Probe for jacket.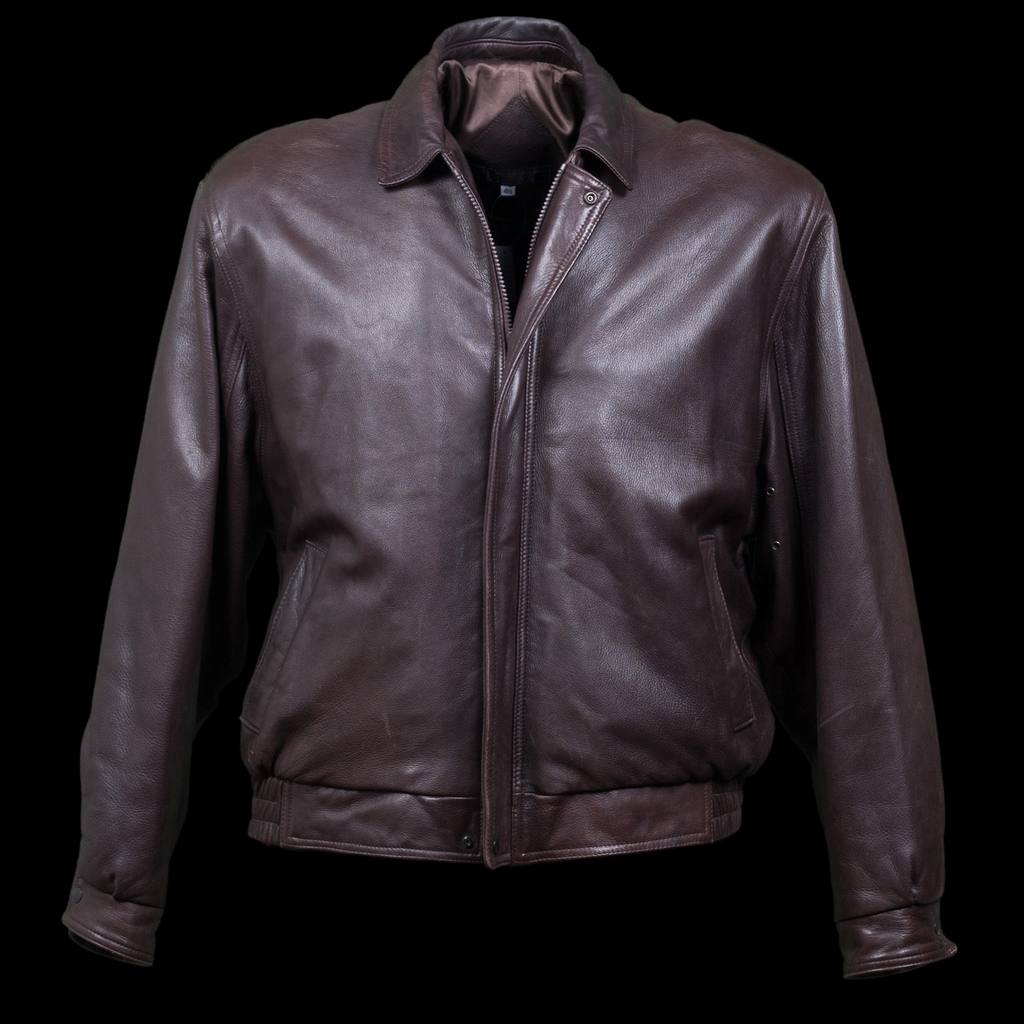
Probe result: l=64, t=17, r=960, b=974.
